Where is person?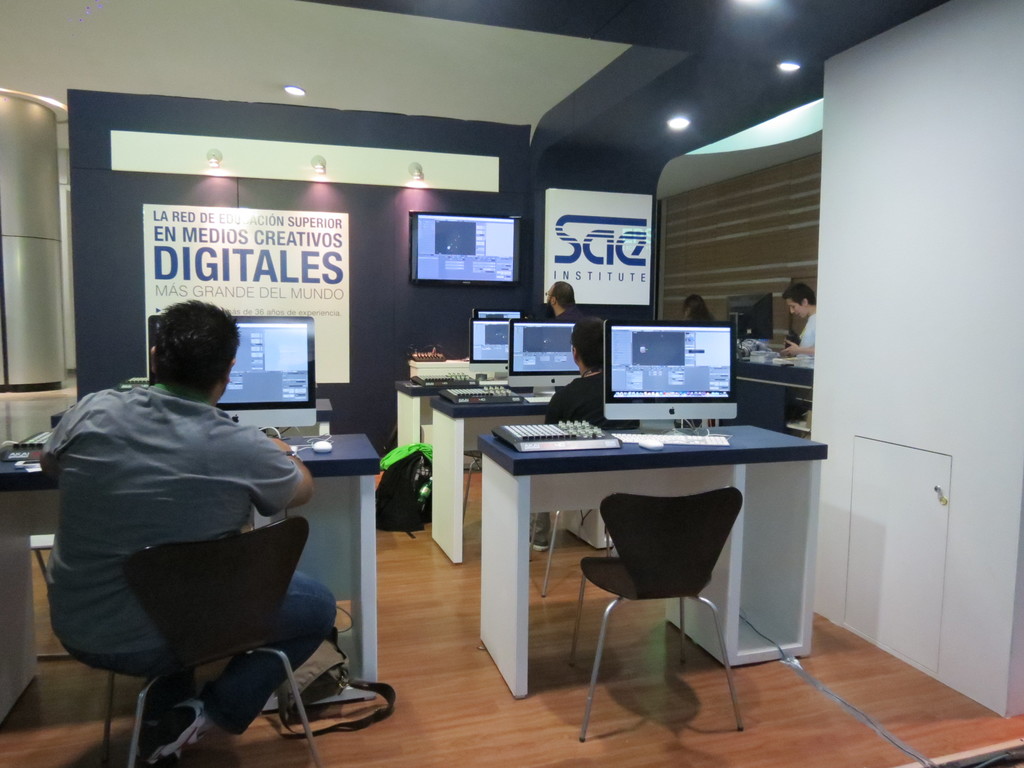
region(54, 286, 325, 767).
